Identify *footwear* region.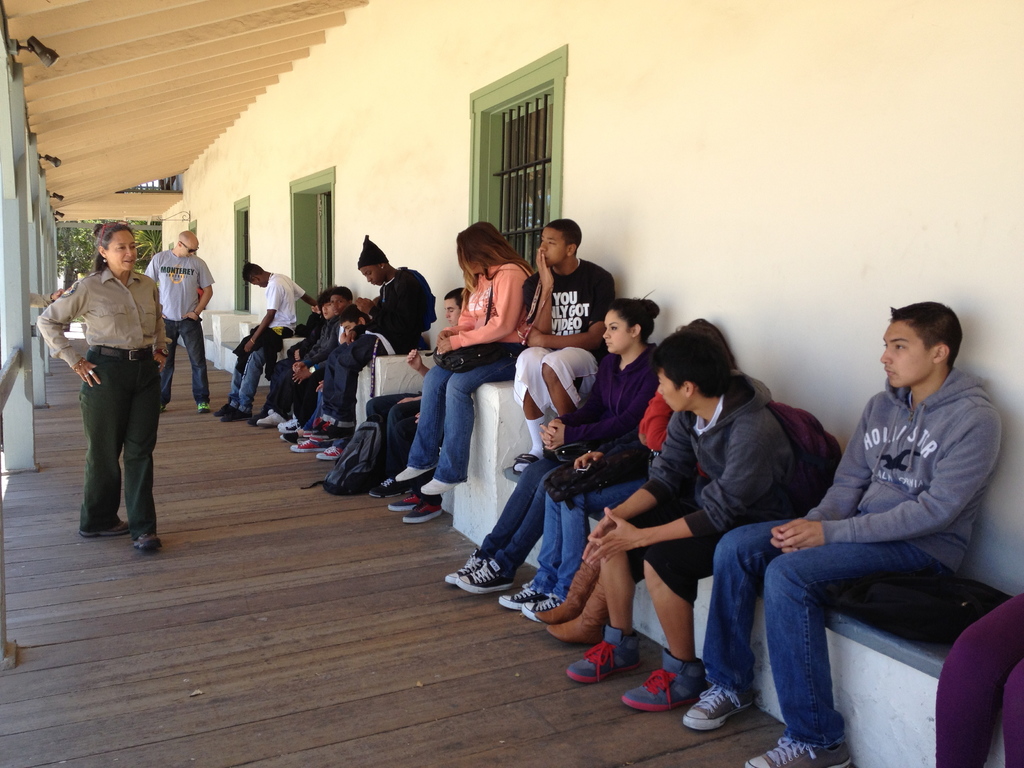
Region: [left=250, top=413, right=267, bottom=425].
